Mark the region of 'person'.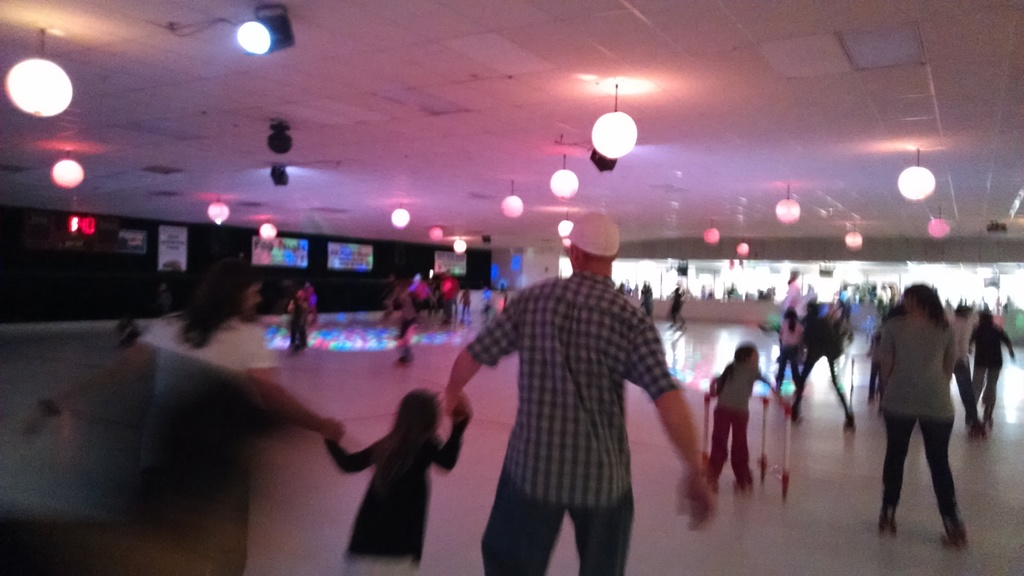
Region: 879,284,963,543.
